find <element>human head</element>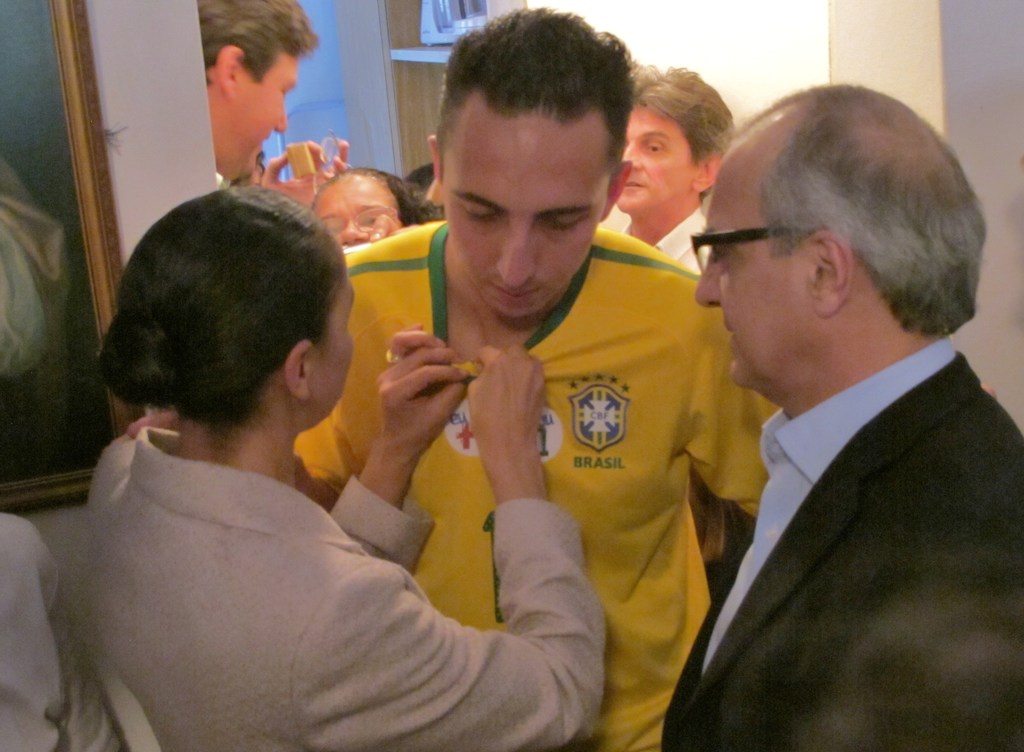
{"x1": 313, "y1": 165, "x2": 440, "y2": 247}
